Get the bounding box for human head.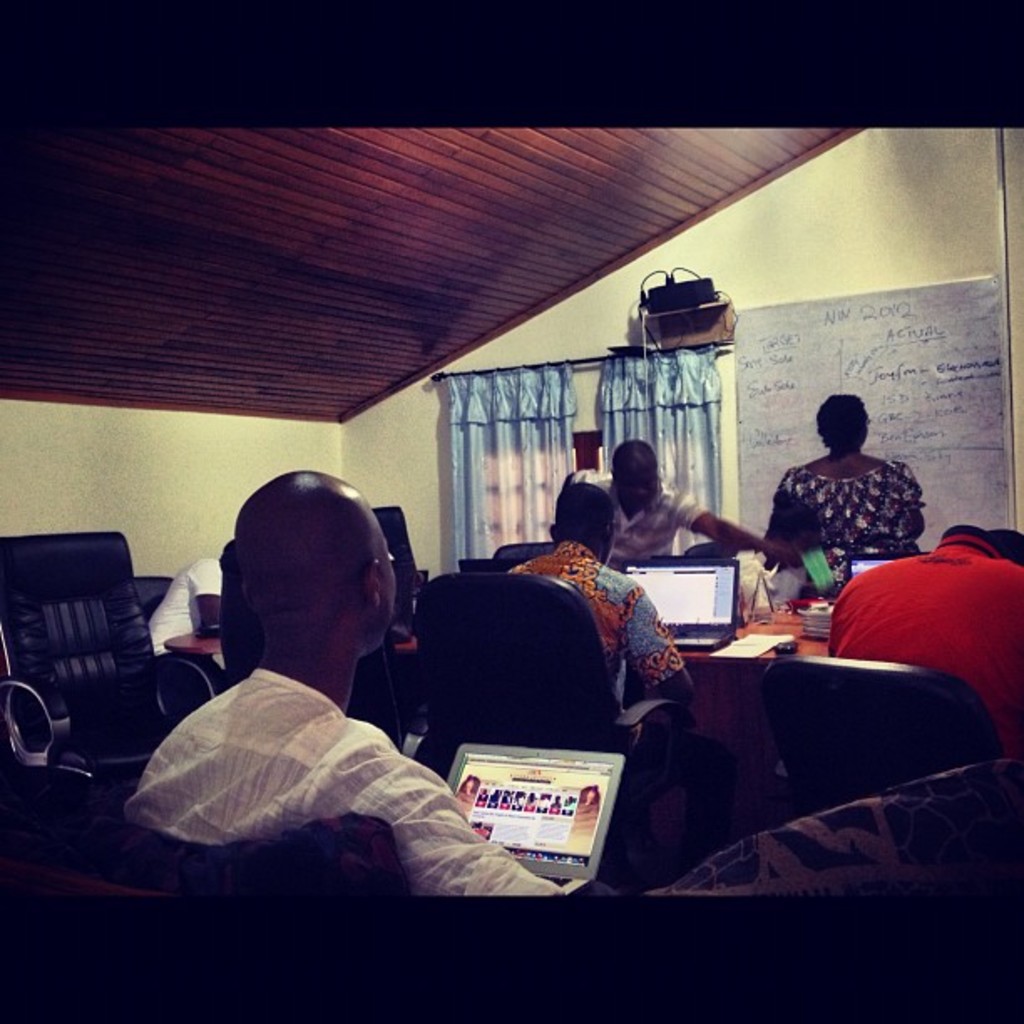
bbox=[817, 392, 872, 447].
